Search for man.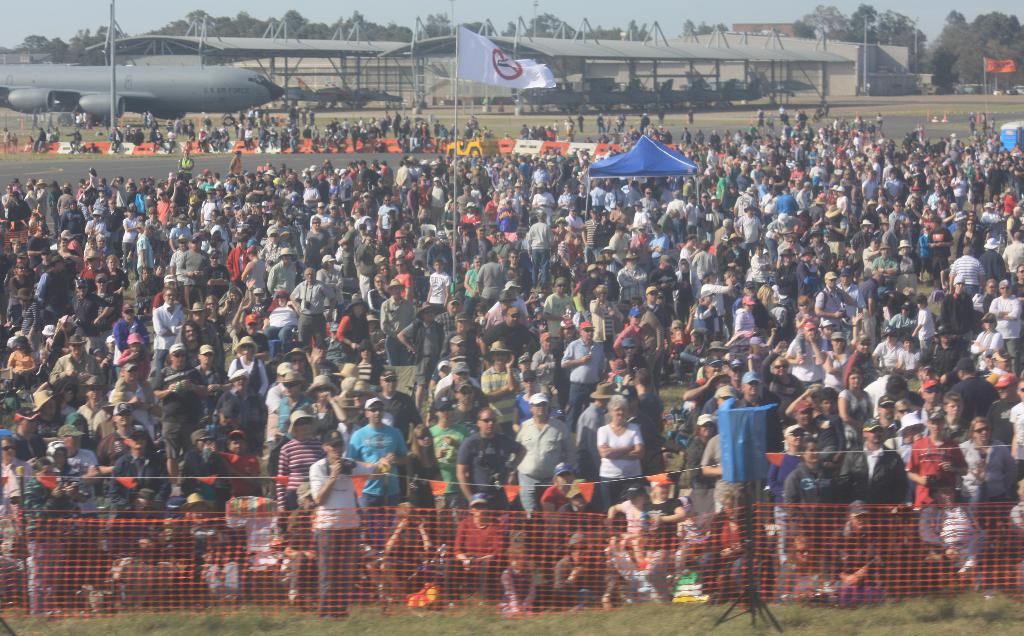
Found at [989,277,1021,370].
